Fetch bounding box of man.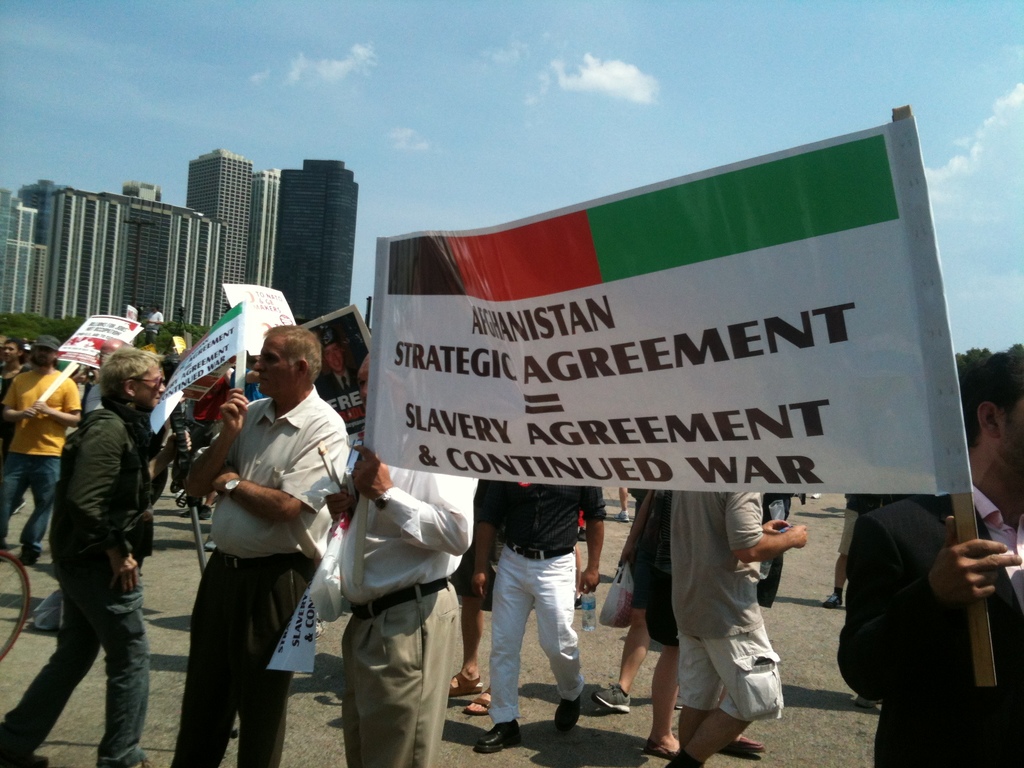
Bbox: [left=333, top=346, right=479, bottom=767].
